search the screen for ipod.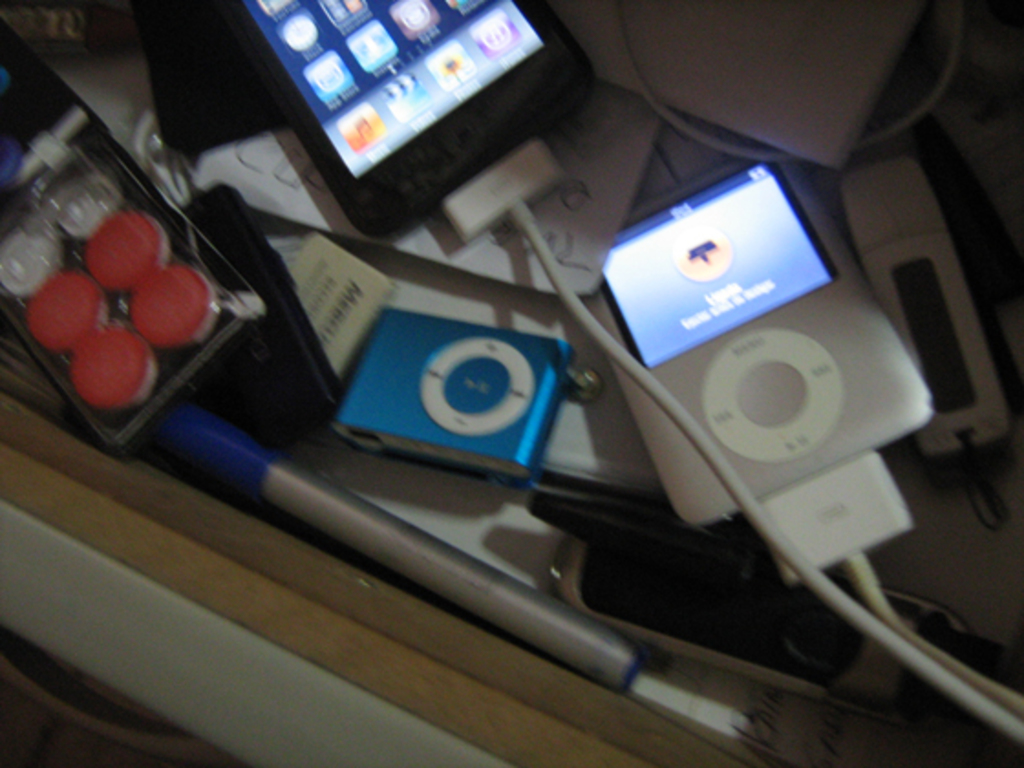
Found at bbox=[576, 150, 934, 528].
